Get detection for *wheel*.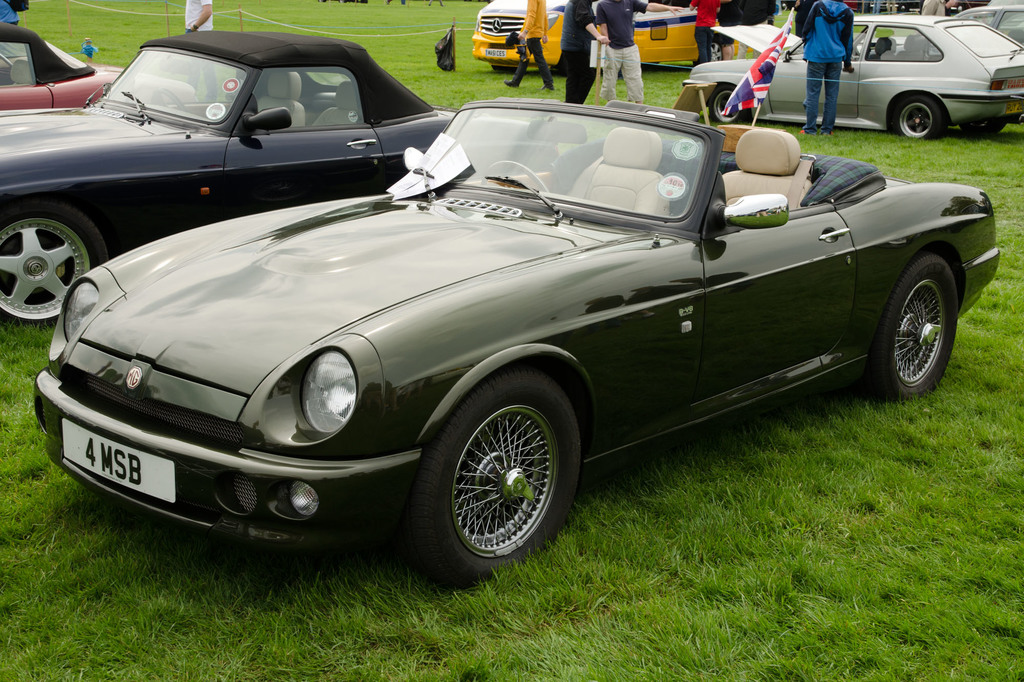
Detection: (x1=886, y1=89, x2=946, y2=143).
